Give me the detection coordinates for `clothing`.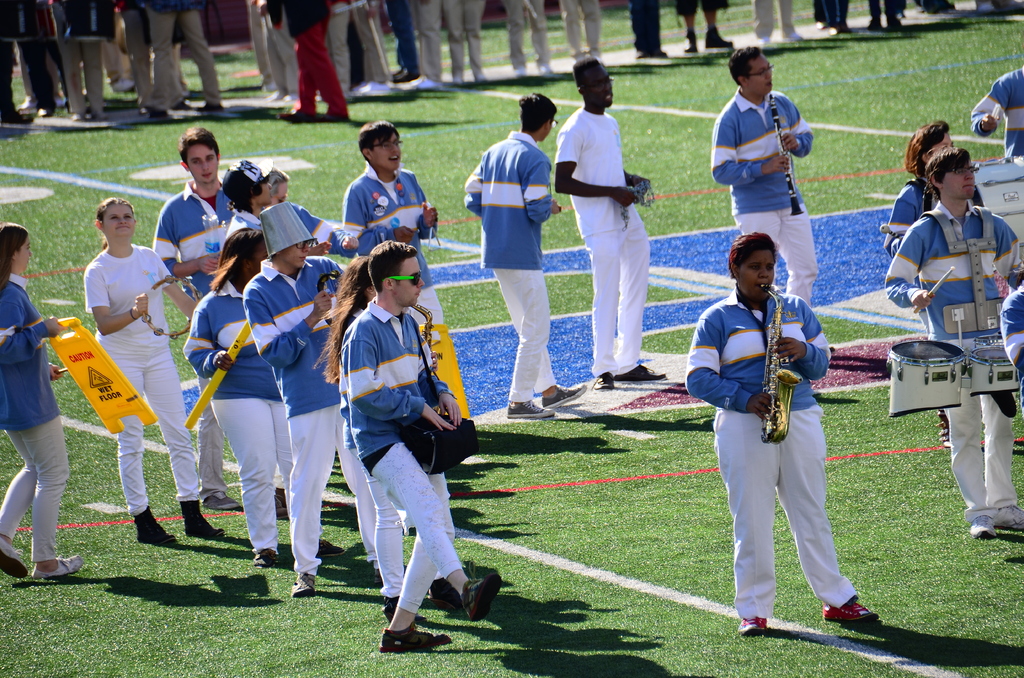
bbox=(755, 0, 798, 36).
